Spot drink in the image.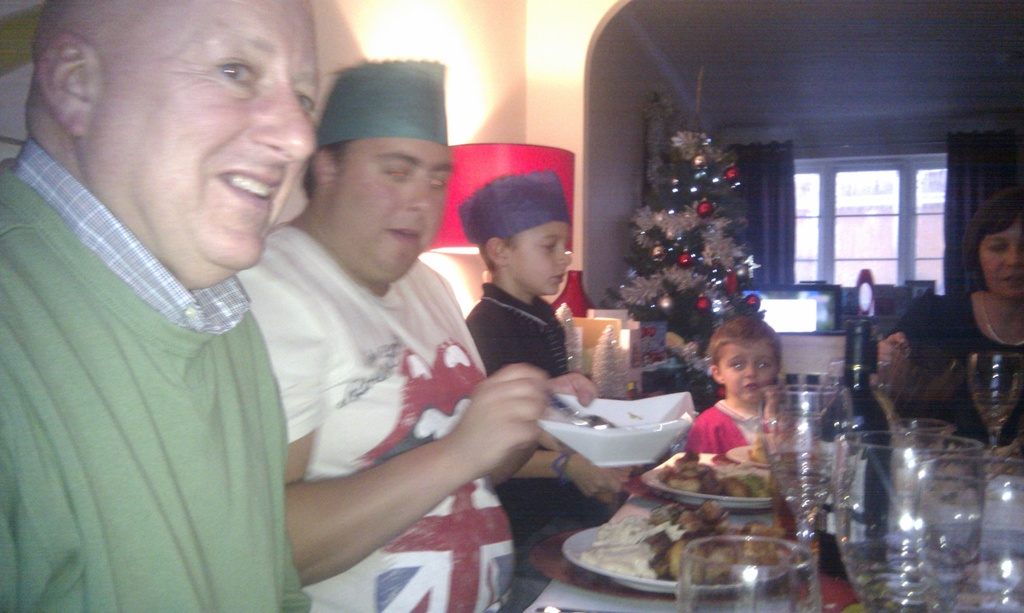
drink found at detection(970, 392, 1018, 426).
